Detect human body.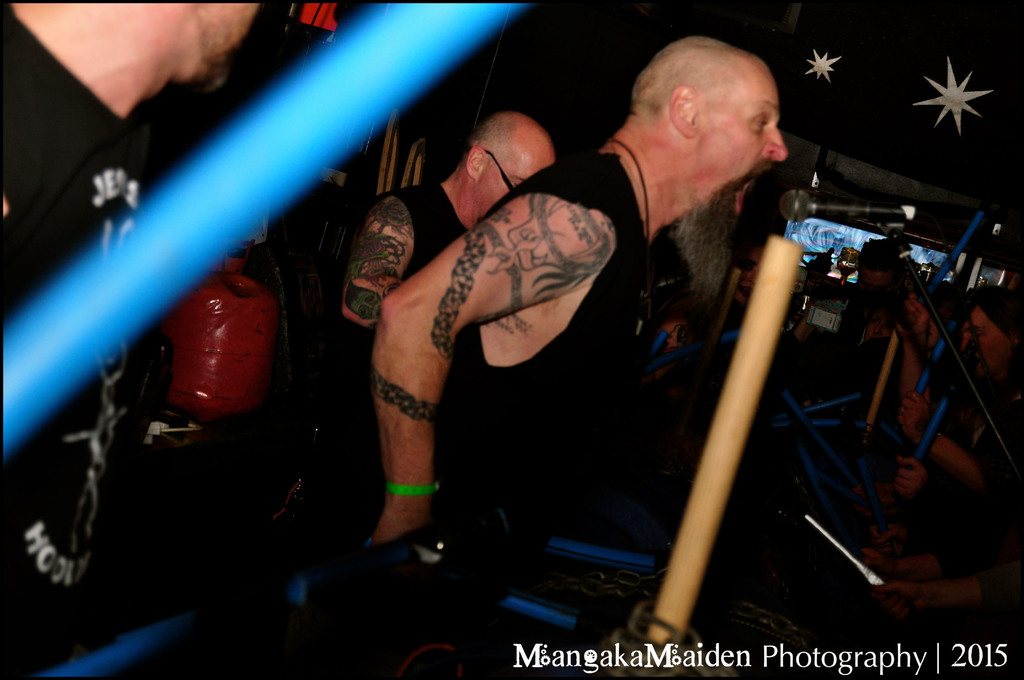
Detected at x1=326, y1=177, x2=488, y2=341.
